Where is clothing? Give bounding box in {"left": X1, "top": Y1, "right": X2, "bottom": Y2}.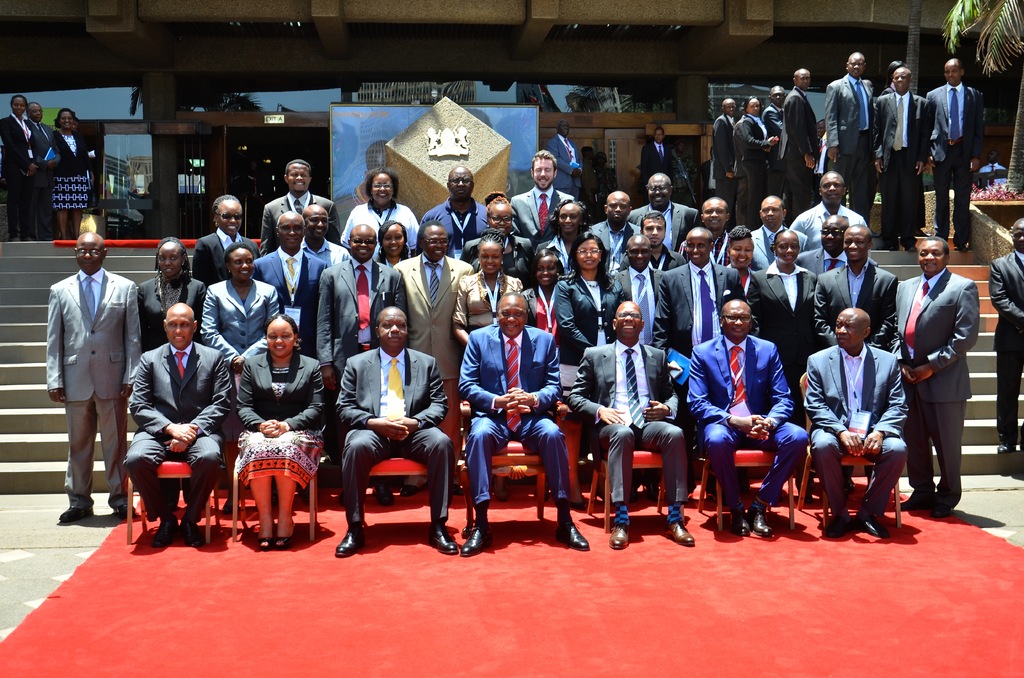
{"left": 460, "top": 235, "right": 538, "bottom": 284}.
